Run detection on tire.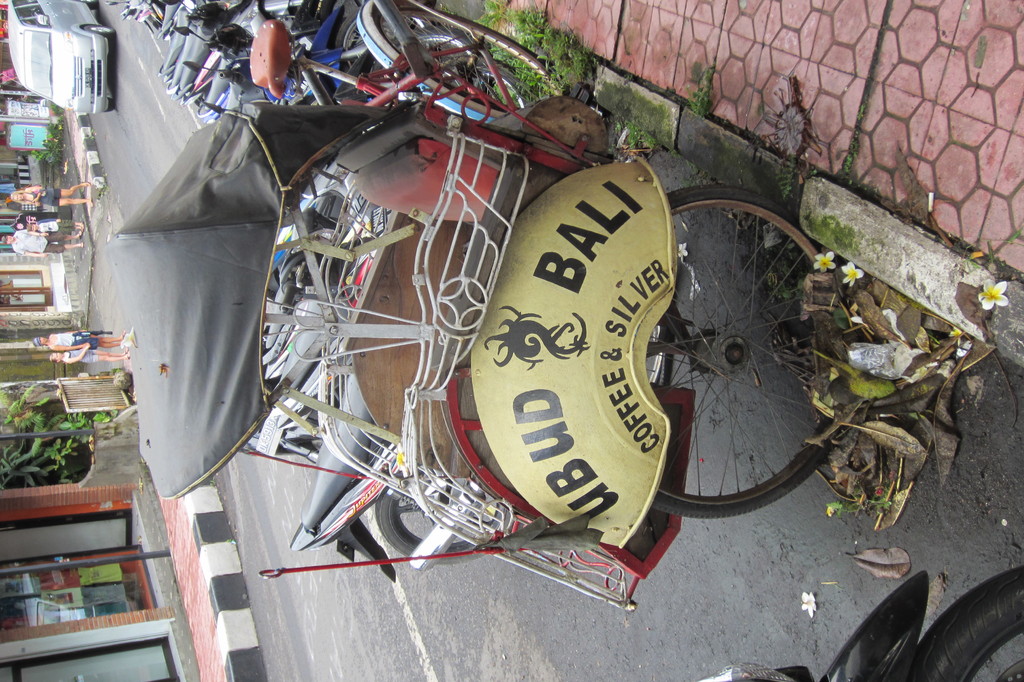
Result: (left=647, top=322, right=669, bottom=384).
